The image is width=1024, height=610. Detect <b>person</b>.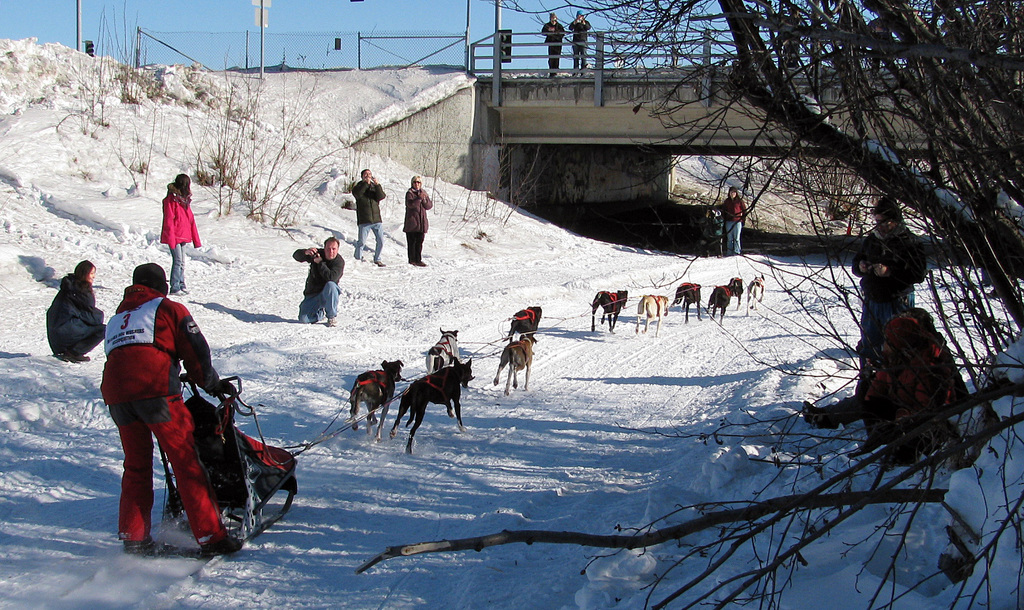
Detection: box=[292, 234, 347, 327].
